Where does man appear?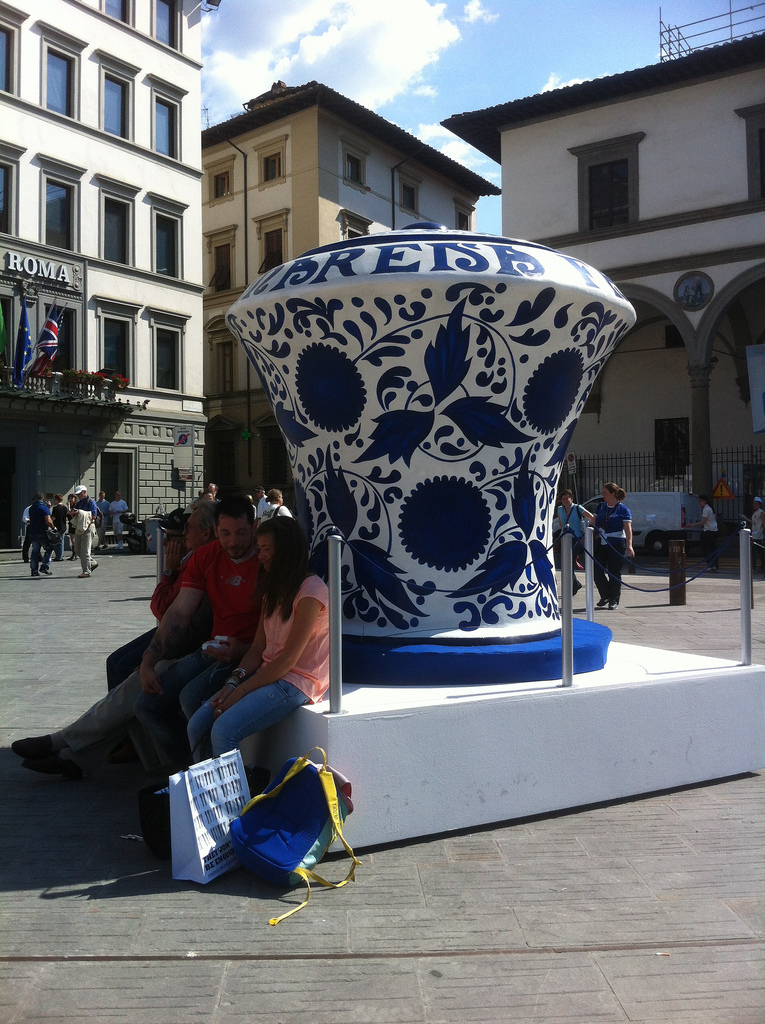
Appears at crop(137, 500, 259, 774).
